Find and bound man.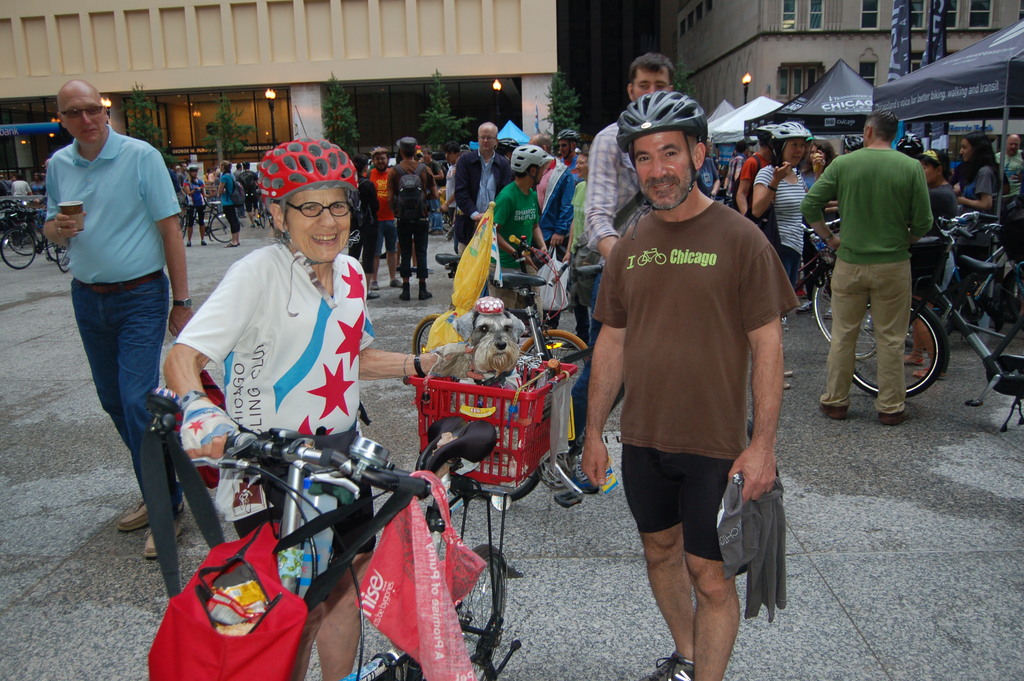
Bound: 374:150:399:286.
